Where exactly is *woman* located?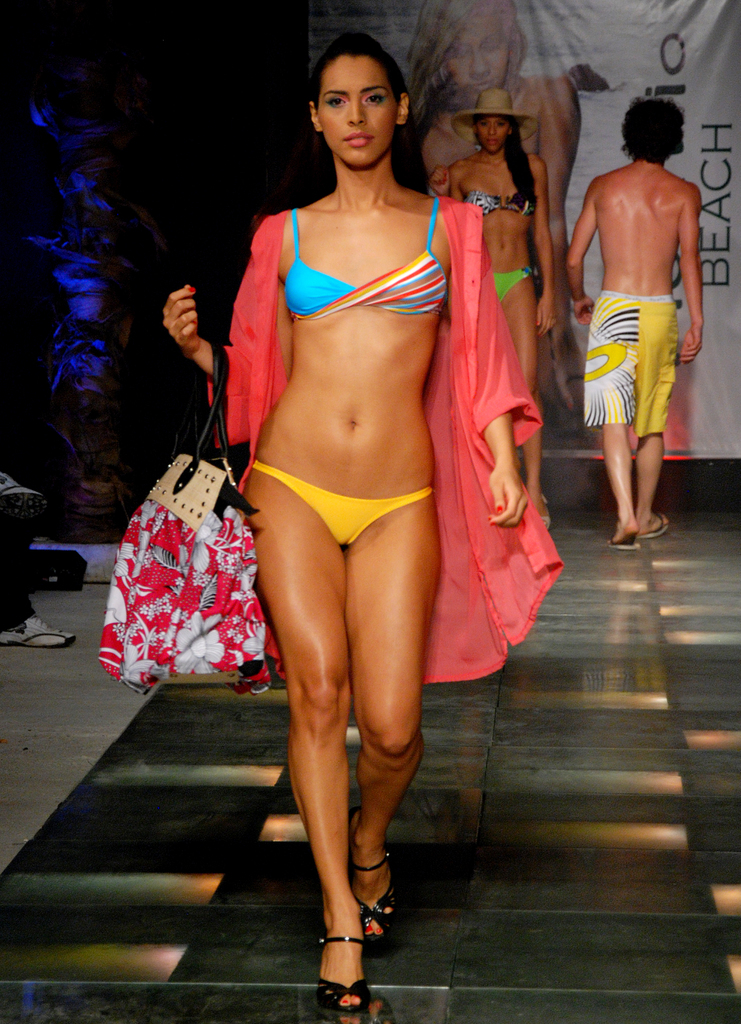
Its bounding box is 160:27:543:1014.
